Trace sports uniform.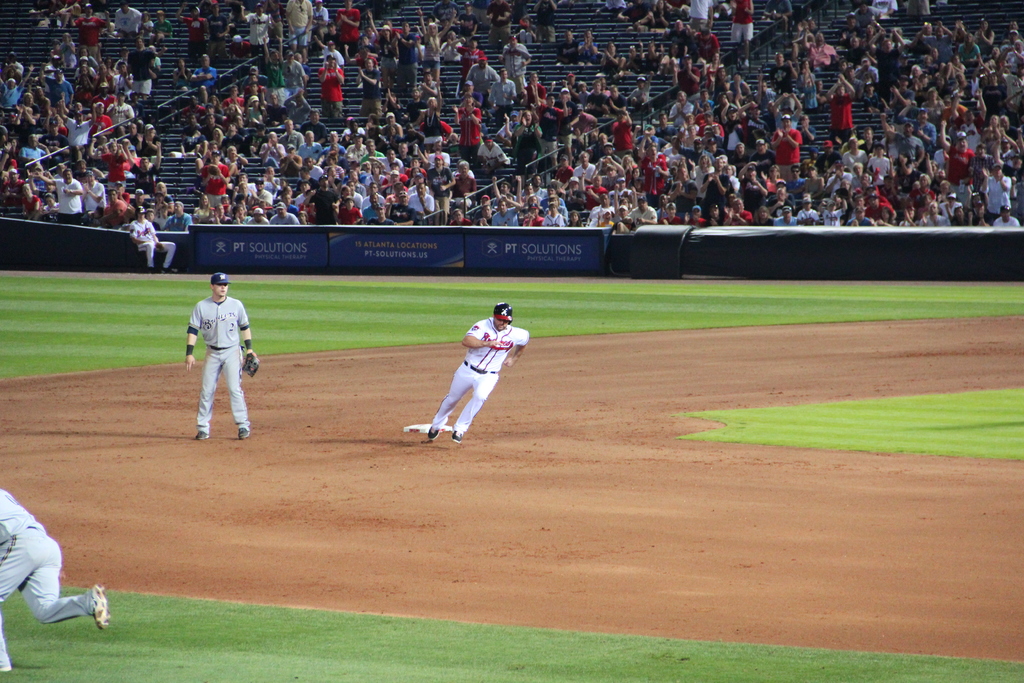
Traced to BBox(52, 177, 80, 210).
